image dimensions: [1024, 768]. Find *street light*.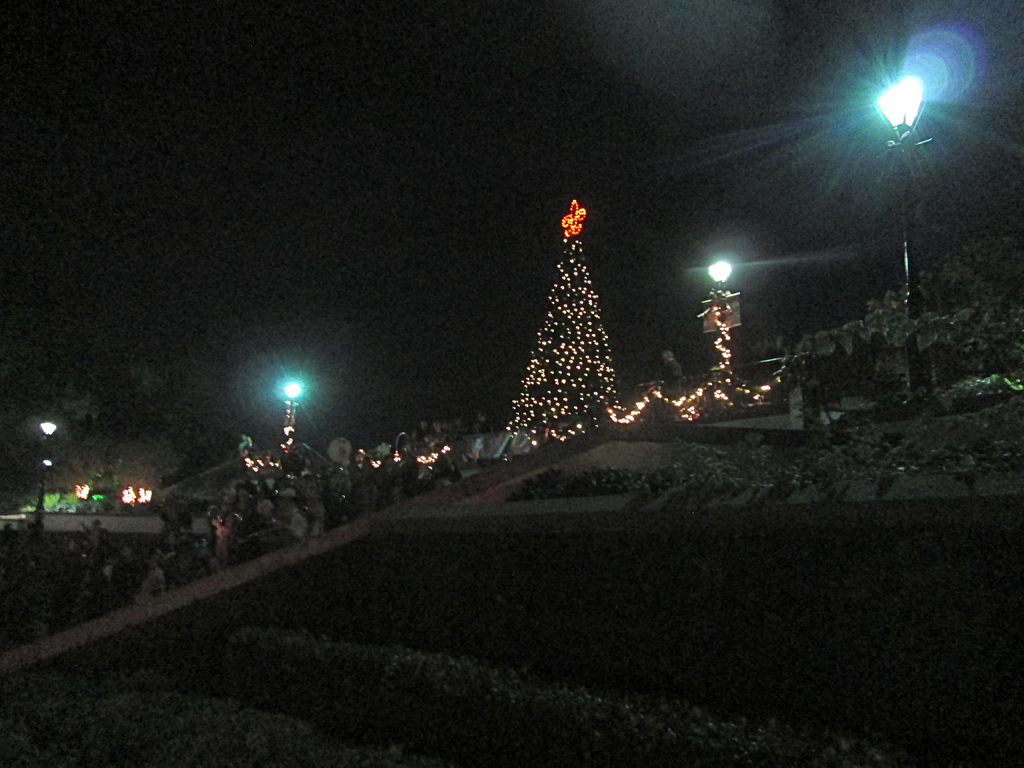
[left=283, top=381, right=305, bottom=460].
